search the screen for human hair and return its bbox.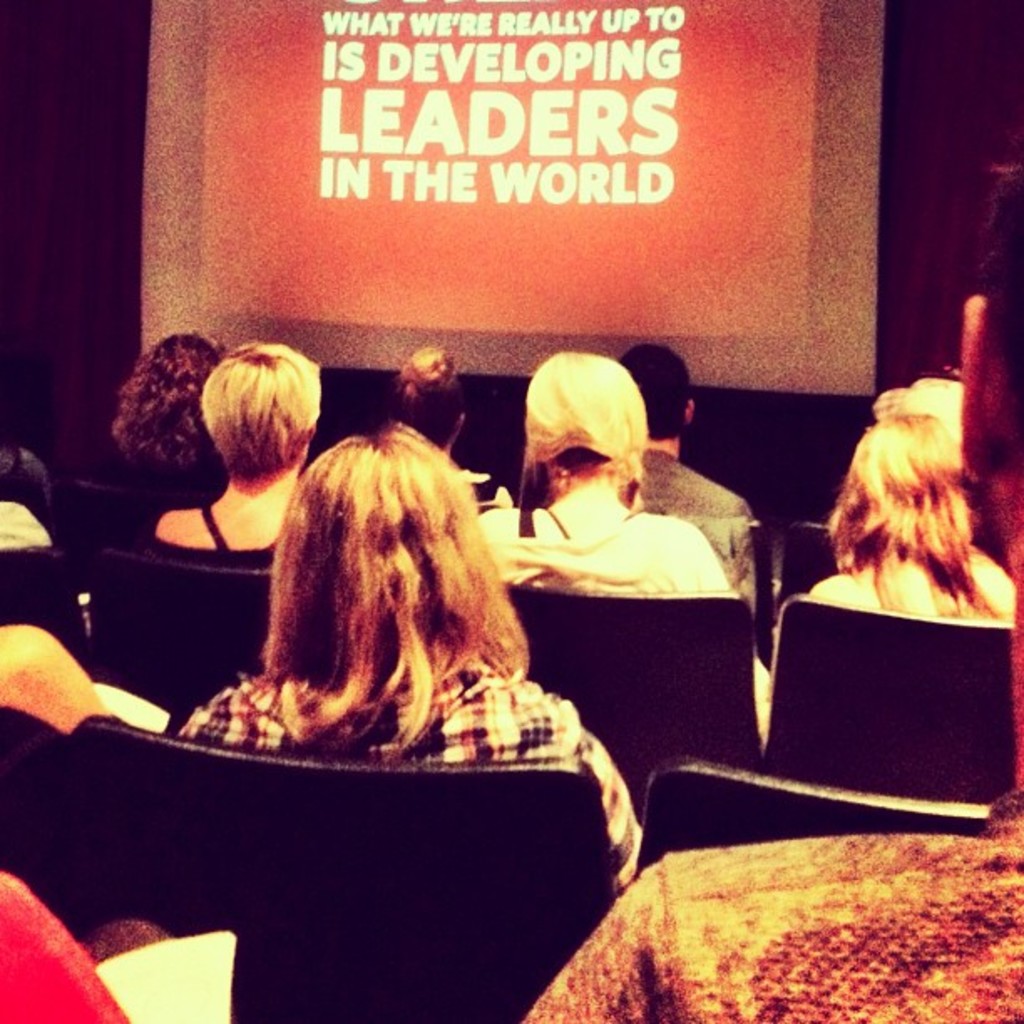
Found: Rect(0, 447, 57, 524).
